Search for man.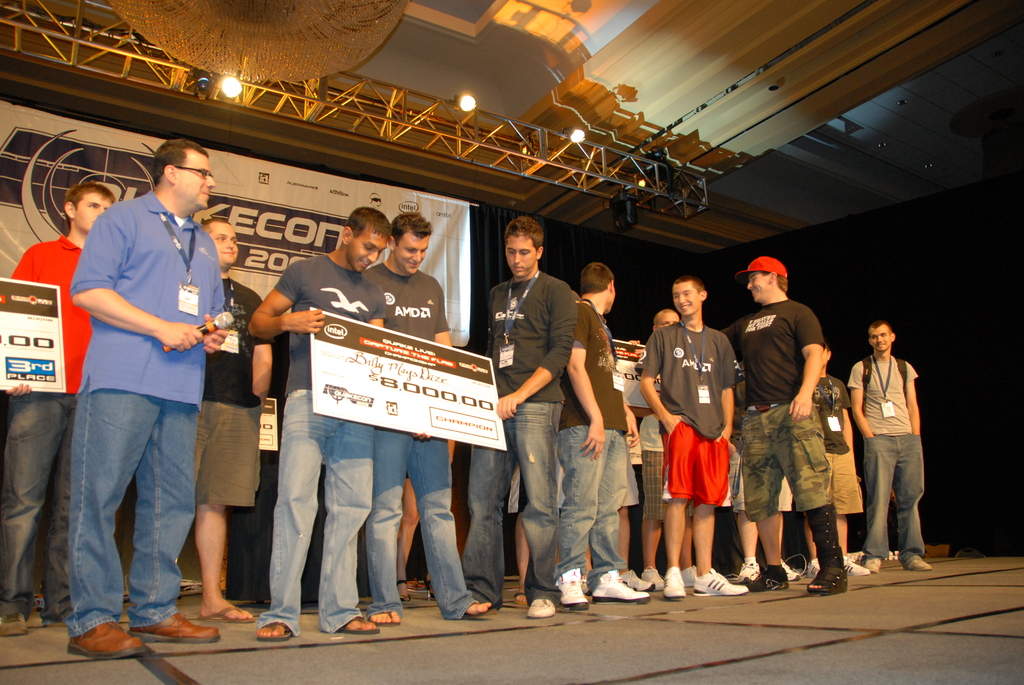
Found at 51, 131, 244, 647.
